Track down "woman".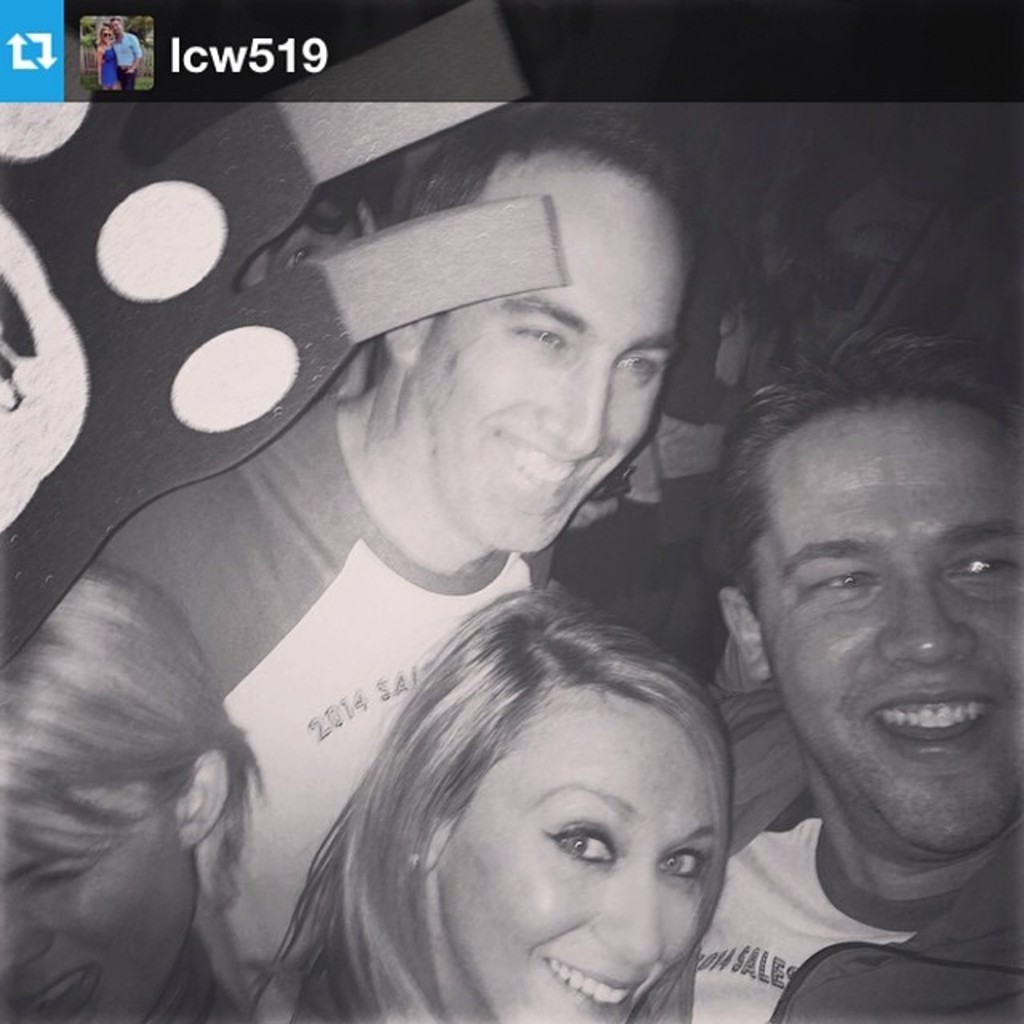
Tracked to locate(250, 592, 734, 1022).
